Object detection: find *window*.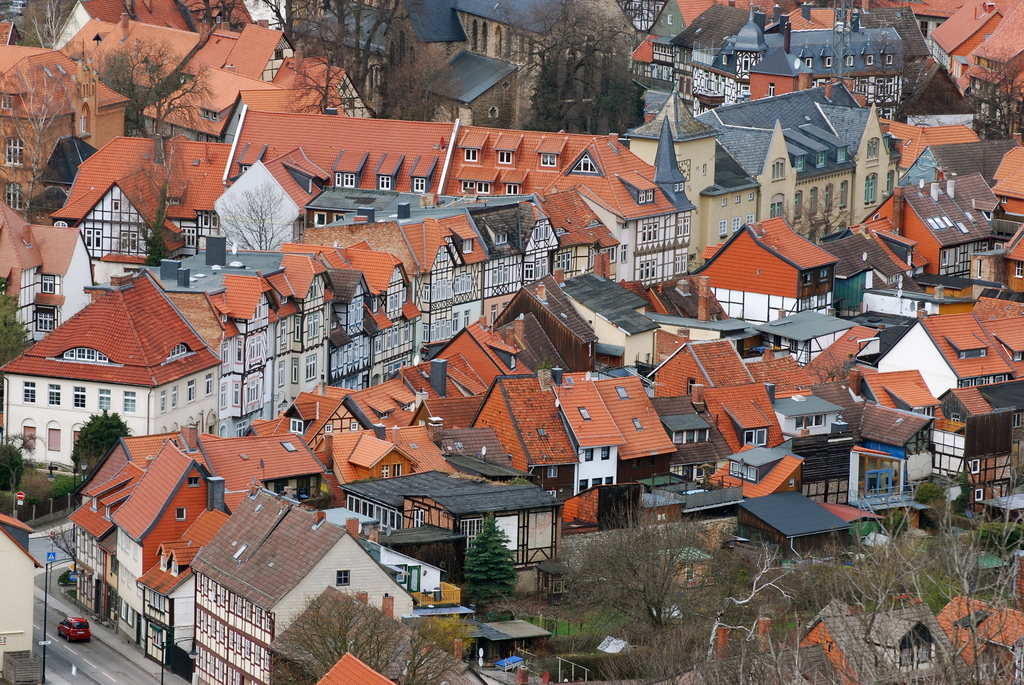
crop(248, 331, 264, 368).
